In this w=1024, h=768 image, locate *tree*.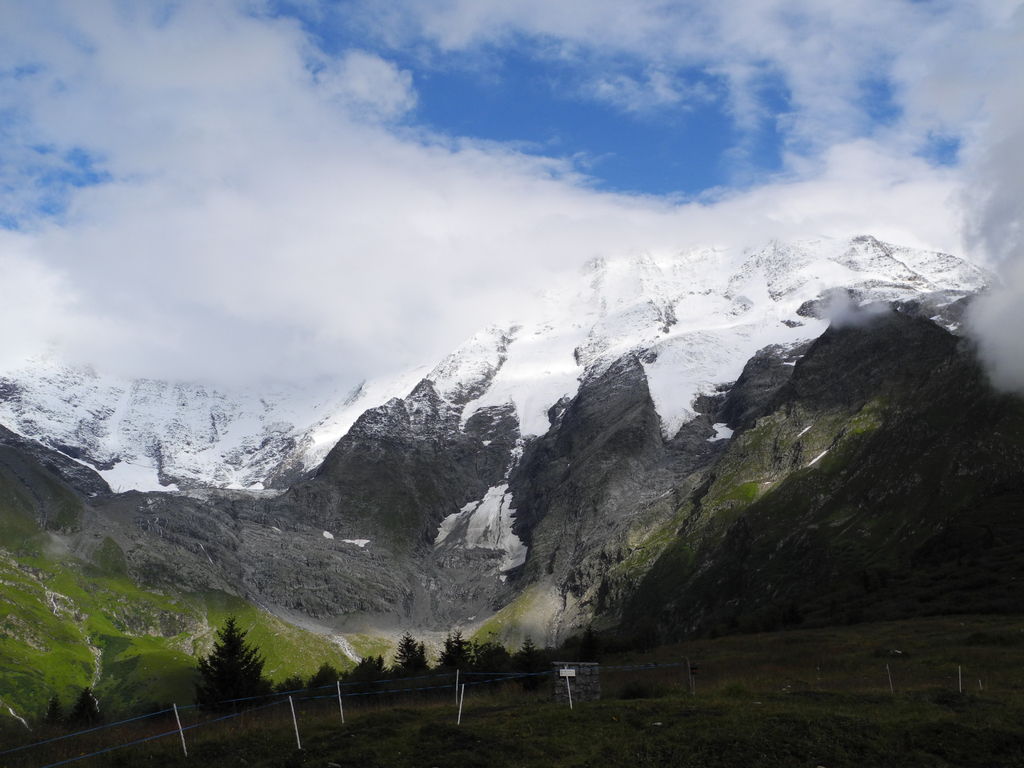
Bounding box: locate(477, 636, 520, 701).
